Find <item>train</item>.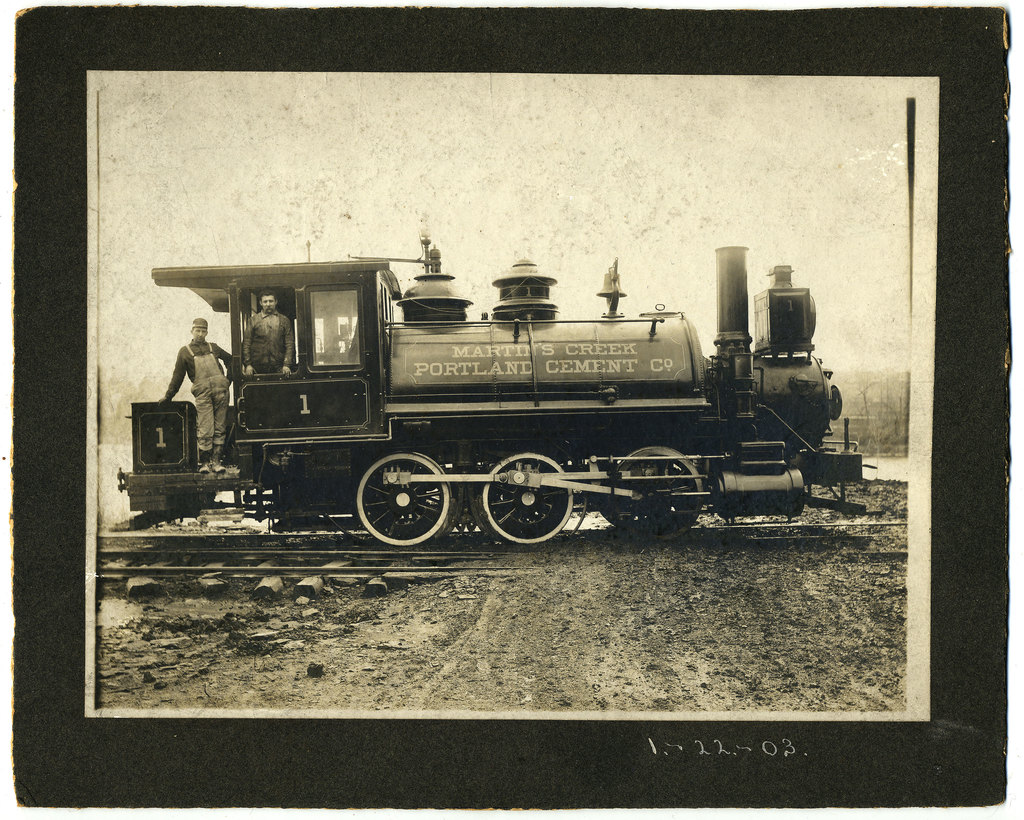
{"x1": 114, "y1": 241, "x2": 858, "y2": 551}.
